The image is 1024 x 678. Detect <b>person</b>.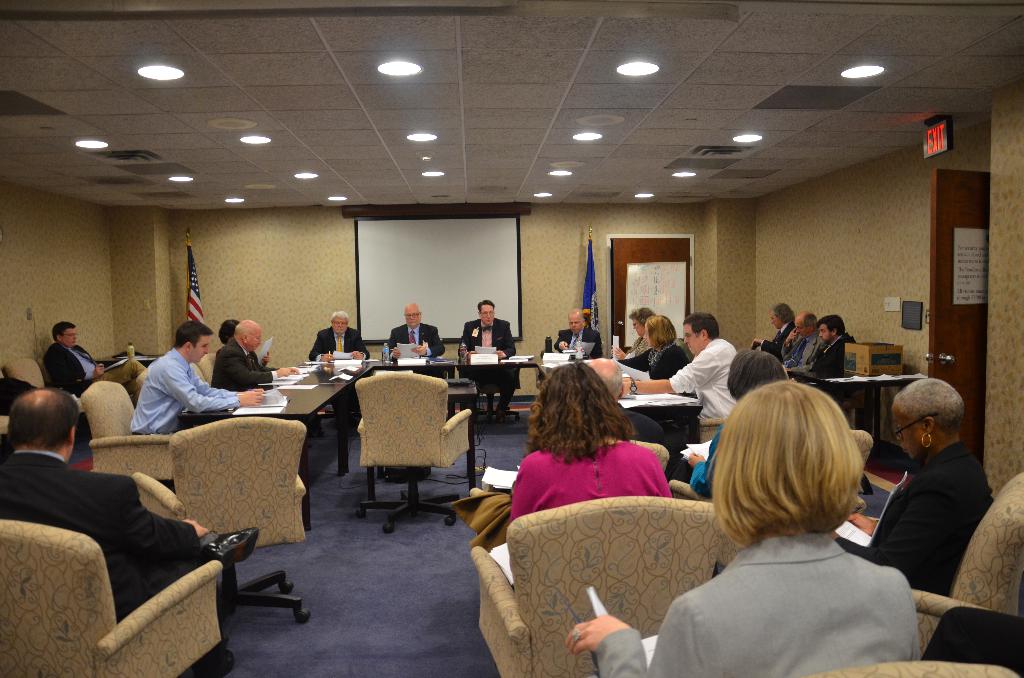
Detection: x1=305 y1=305 x2=371 y2=421.
